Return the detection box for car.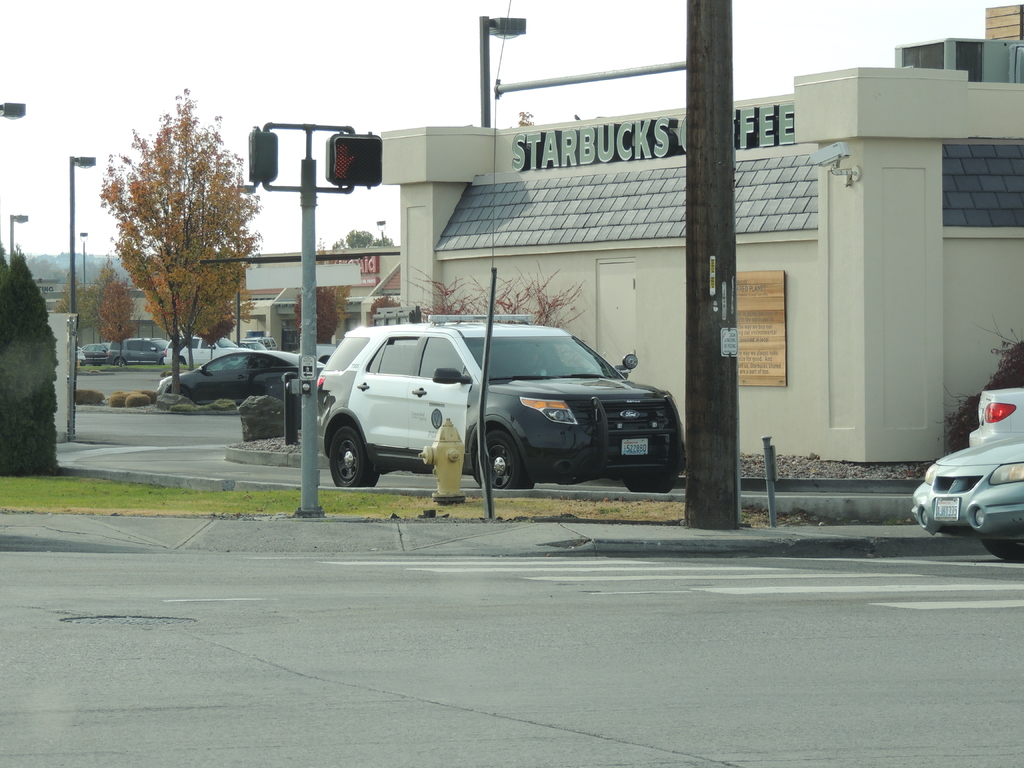
rect(83, 342, 104, 355).
